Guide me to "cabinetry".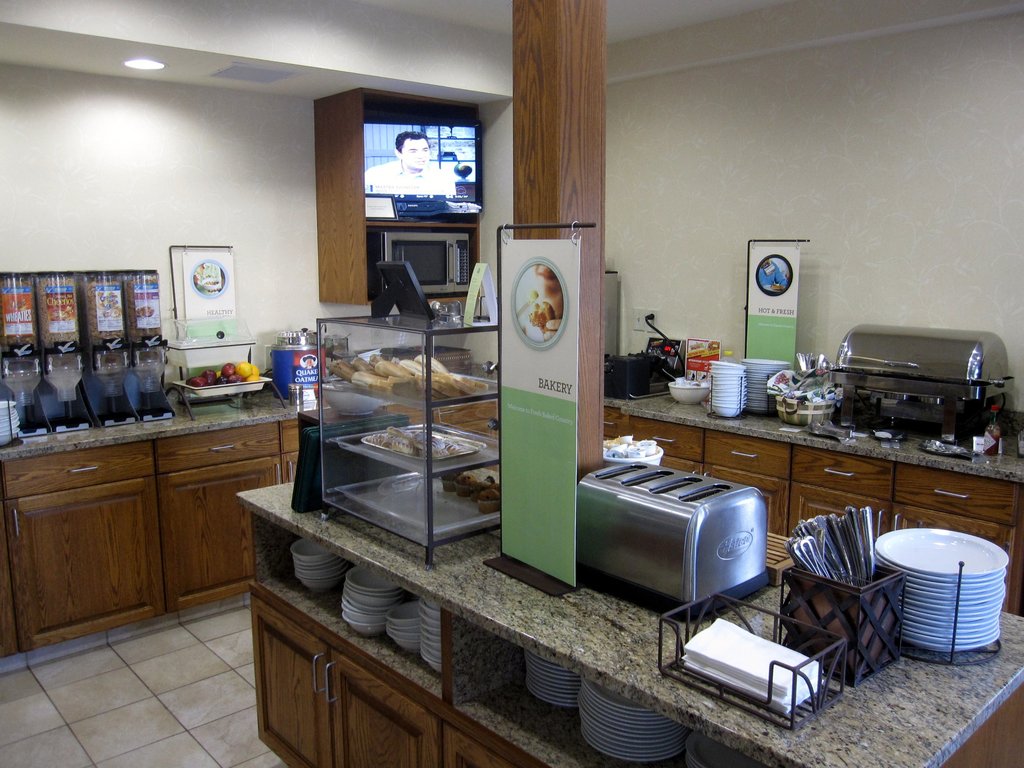
Guidance: x1=157, y1=452, x2=282, y2=598.
